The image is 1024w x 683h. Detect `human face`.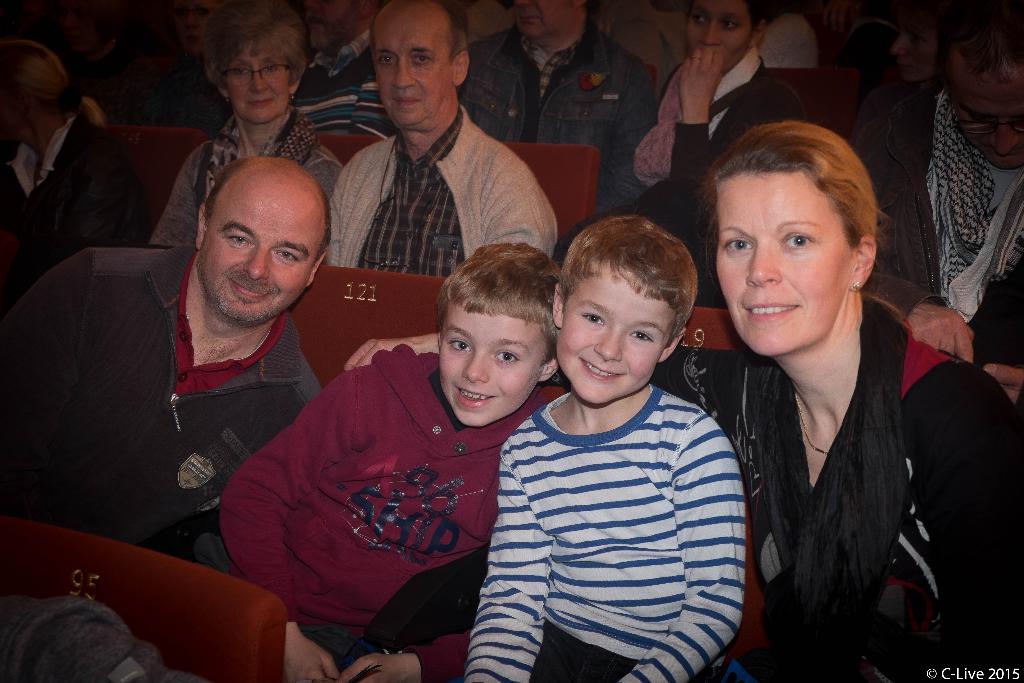
Detection: [left=715, top=169, right=858, bottom=353].
